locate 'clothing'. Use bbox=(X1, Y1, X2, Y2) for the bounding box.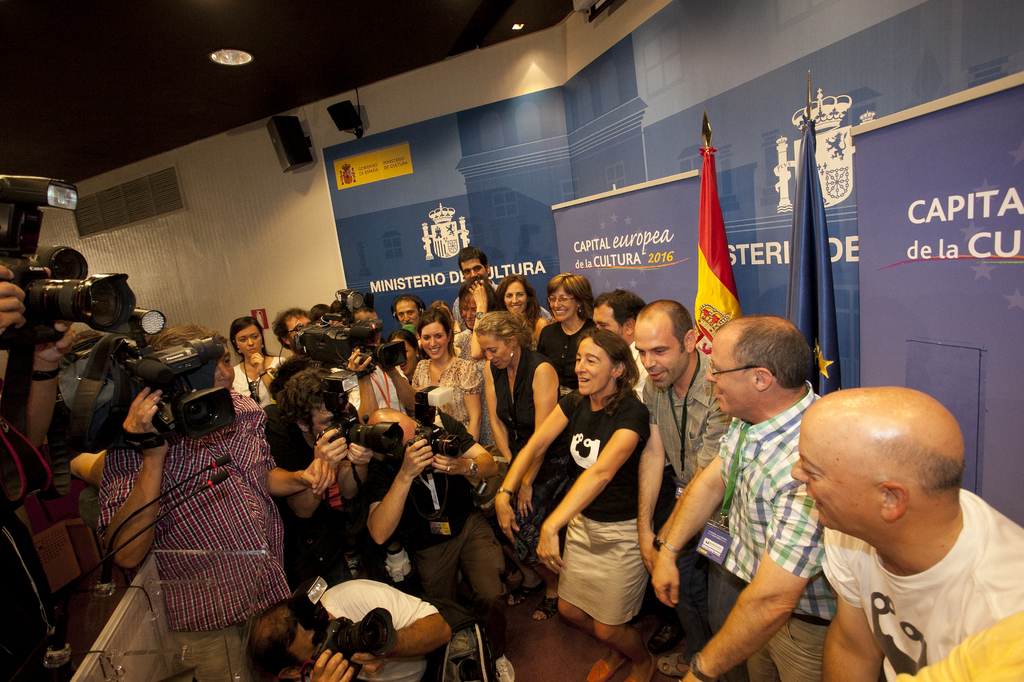
bbox=(714, 379, 836, 681).
